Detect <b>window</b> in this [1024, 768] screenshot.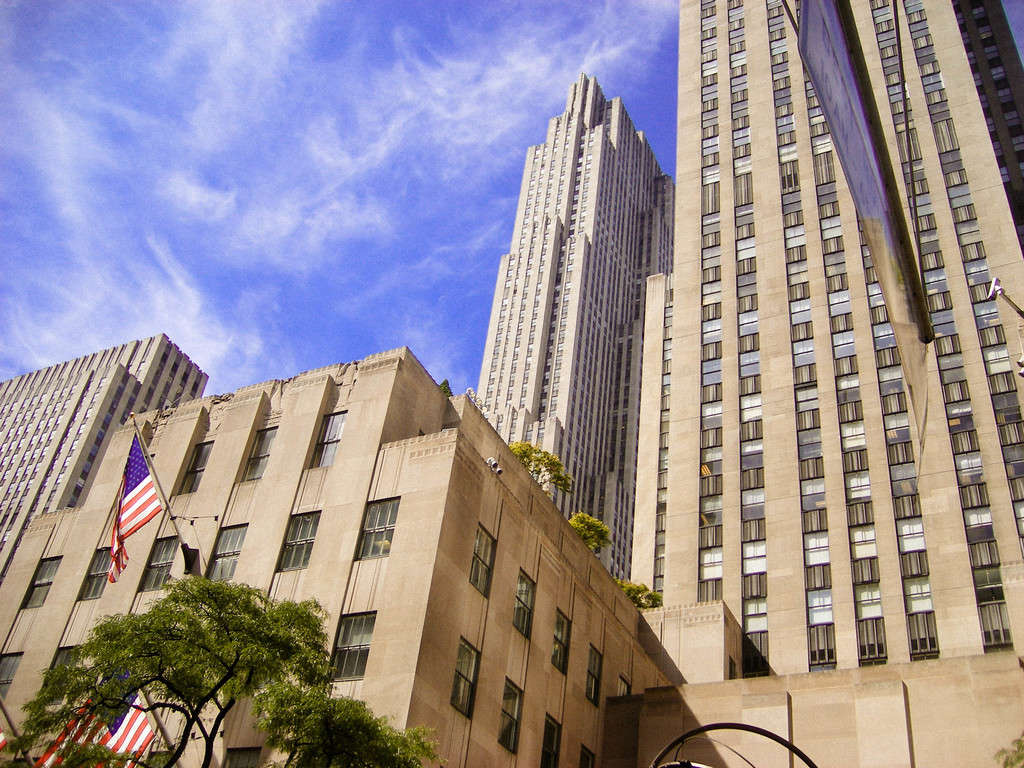
Detection: (x1=239, y1=424, x2=276, y2=484).
